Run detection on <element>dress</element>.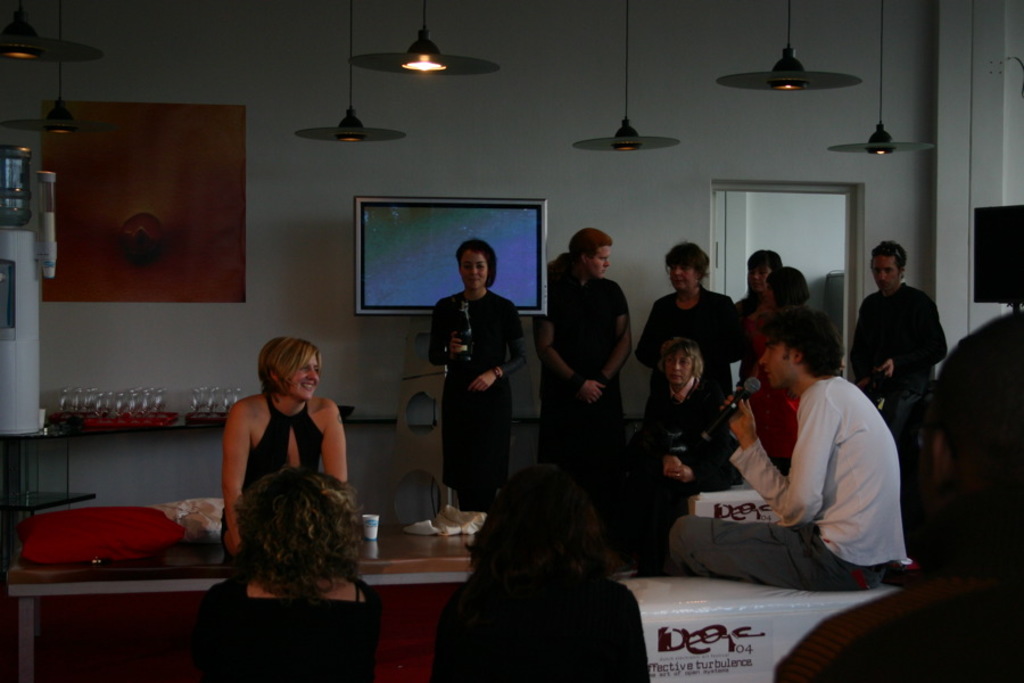
Result: crop(213, 397, 327, 561).
